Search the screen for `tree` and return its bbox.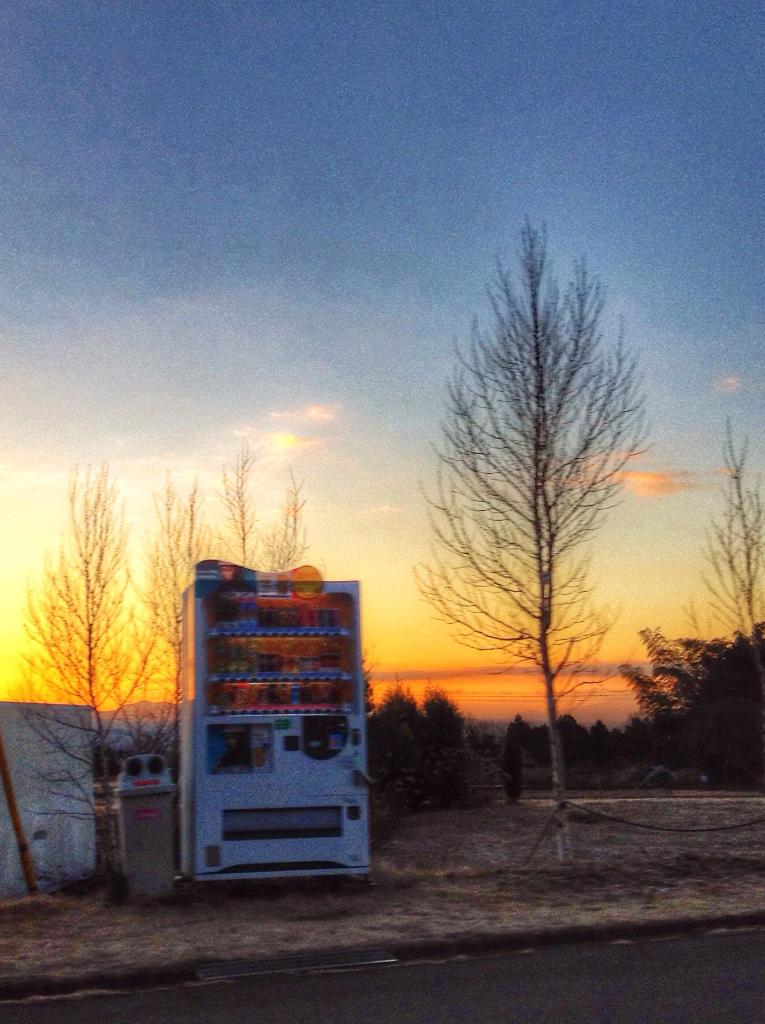
Found: l=419, t=214, r=644, b=854.
